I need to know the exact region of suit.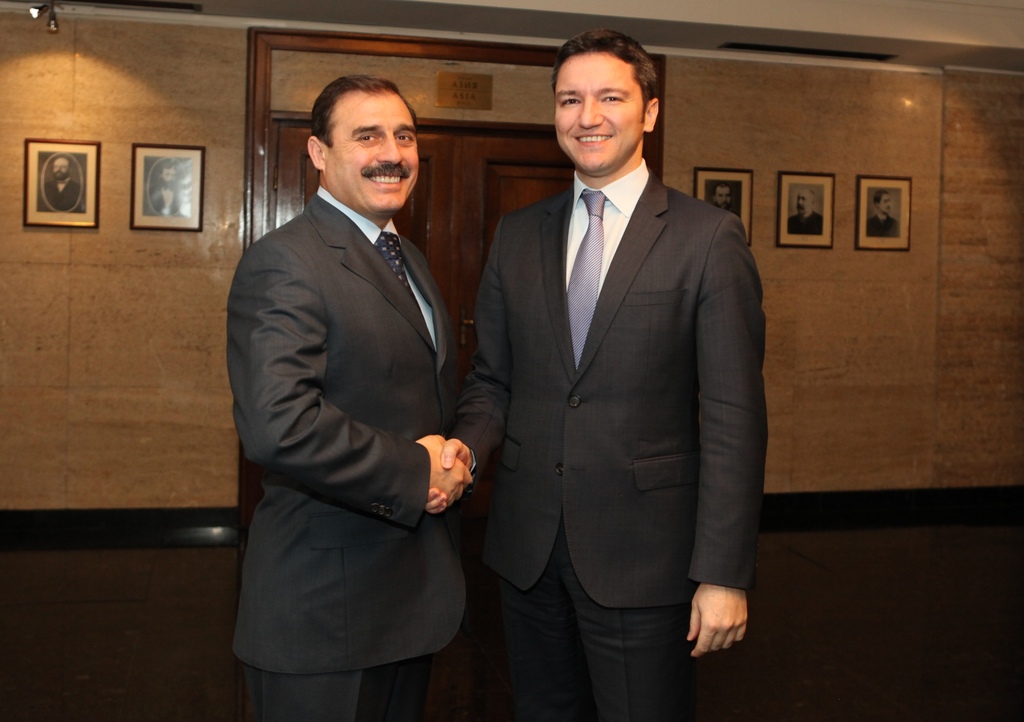
Region: (868, 213, 904, 237).
